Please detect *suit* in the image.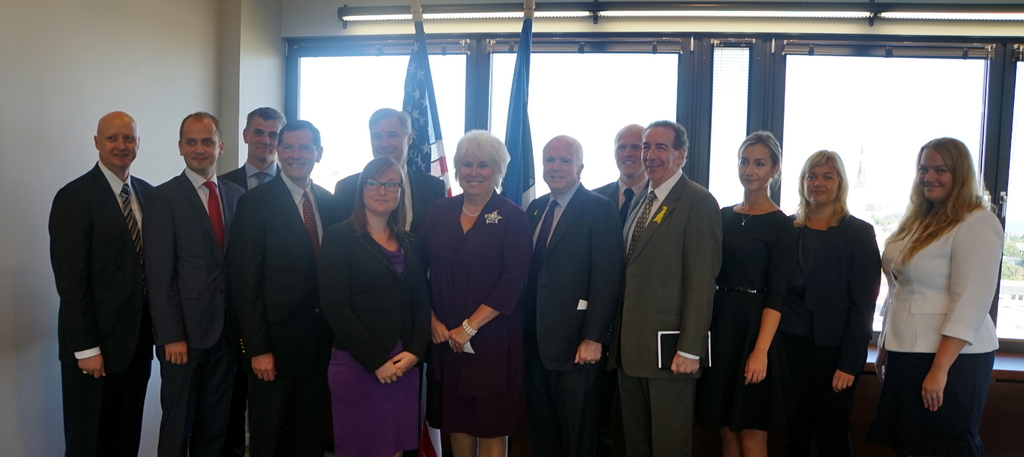
(222, 162, 285, 183).
